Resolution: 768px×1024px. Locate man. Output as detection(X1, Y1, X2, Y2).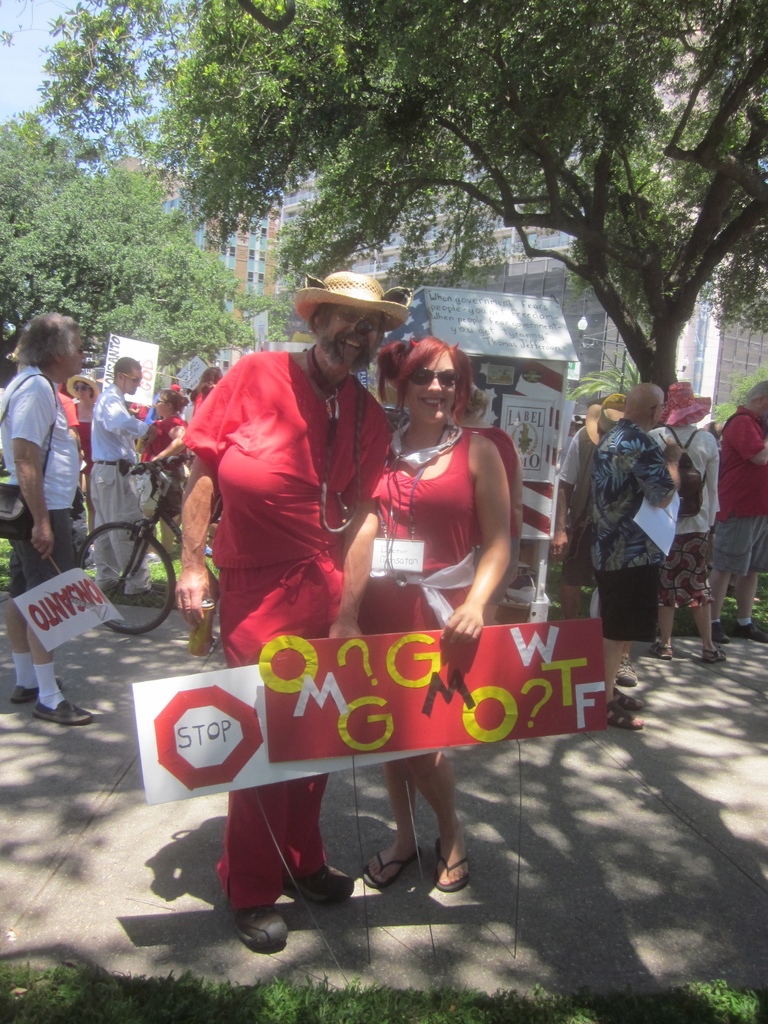
detection(708, 373, 767, 644).
